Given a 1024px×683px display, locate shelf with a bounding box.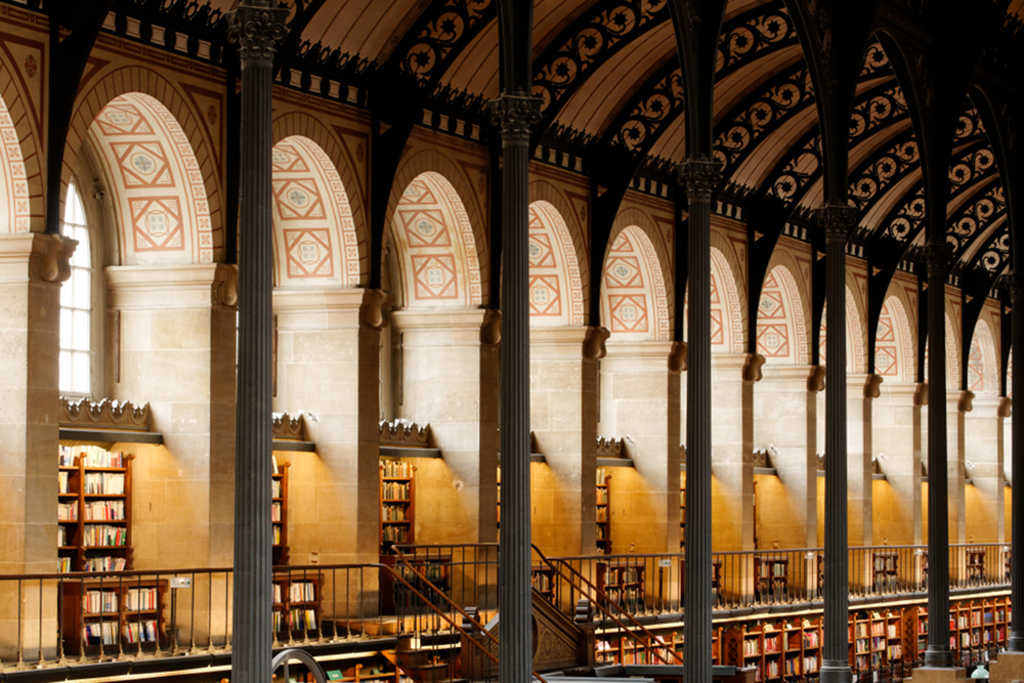
Located: (x1=61, y1=573, x2=167, y2=655).
